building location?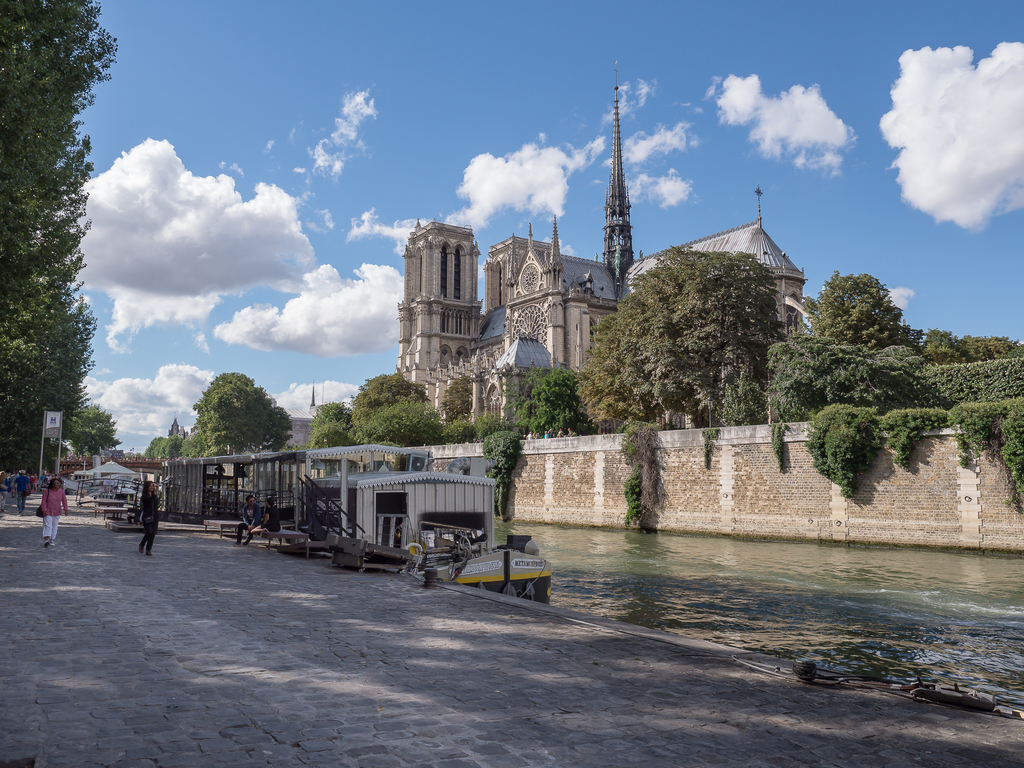
bbox=(392, 83, 810, 434)
